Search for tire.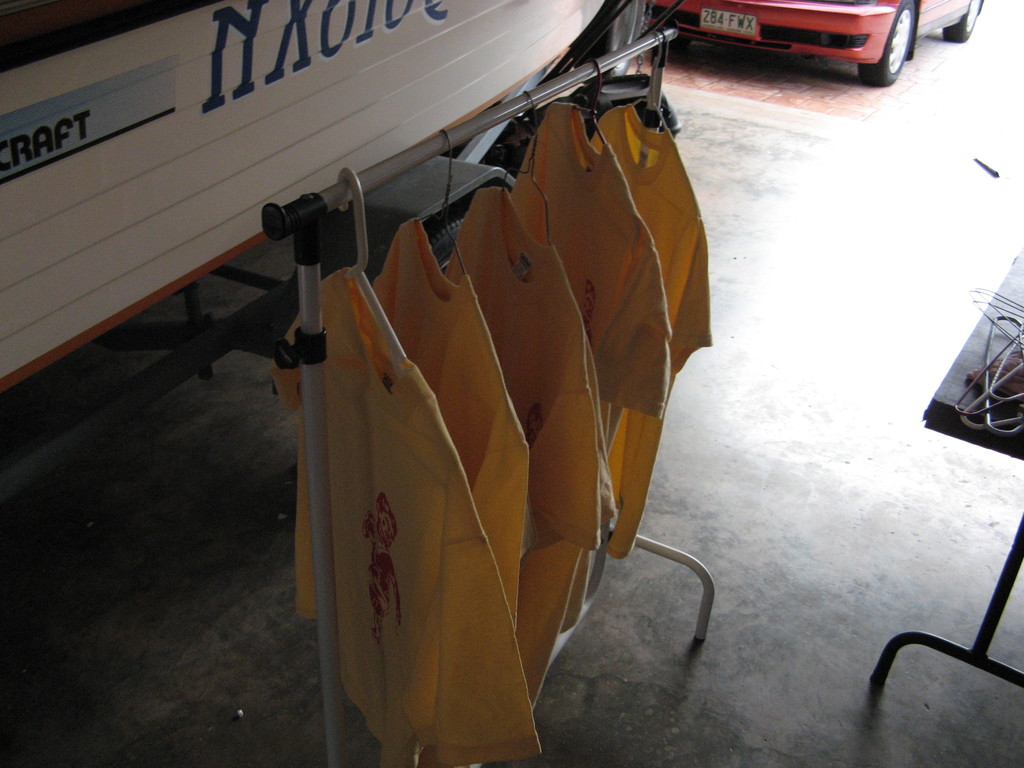
Found at l=428, t=216, r=465, b=274.
